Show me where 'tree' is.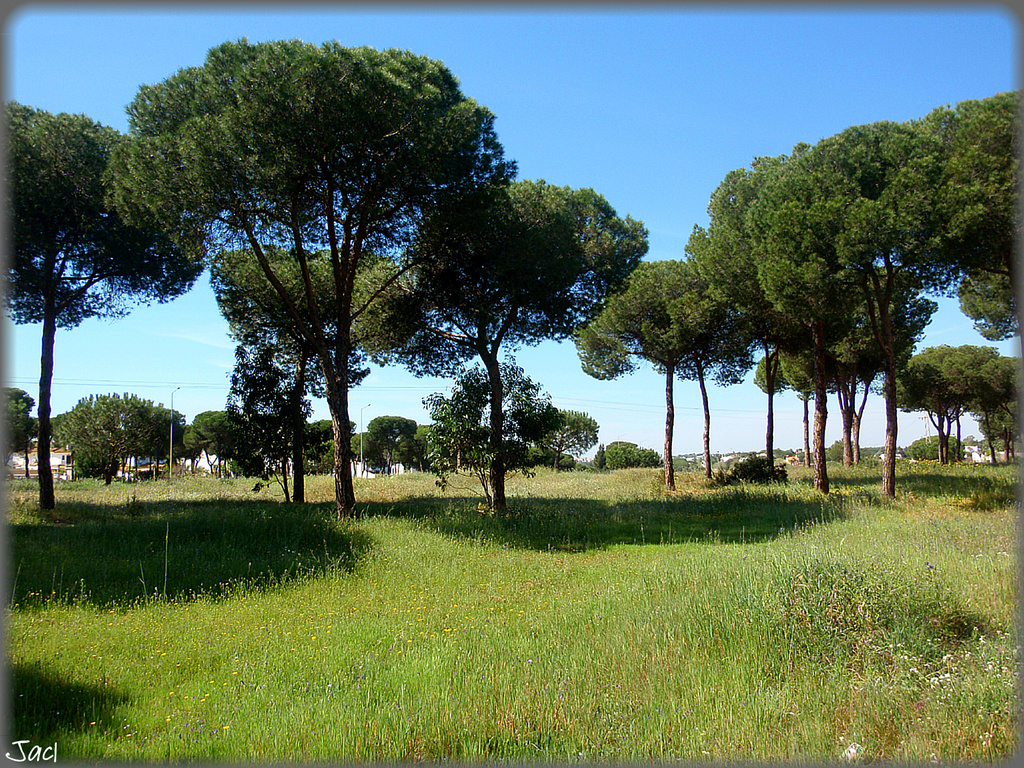
'tree' is at crop(58, 386, 191, 492).
